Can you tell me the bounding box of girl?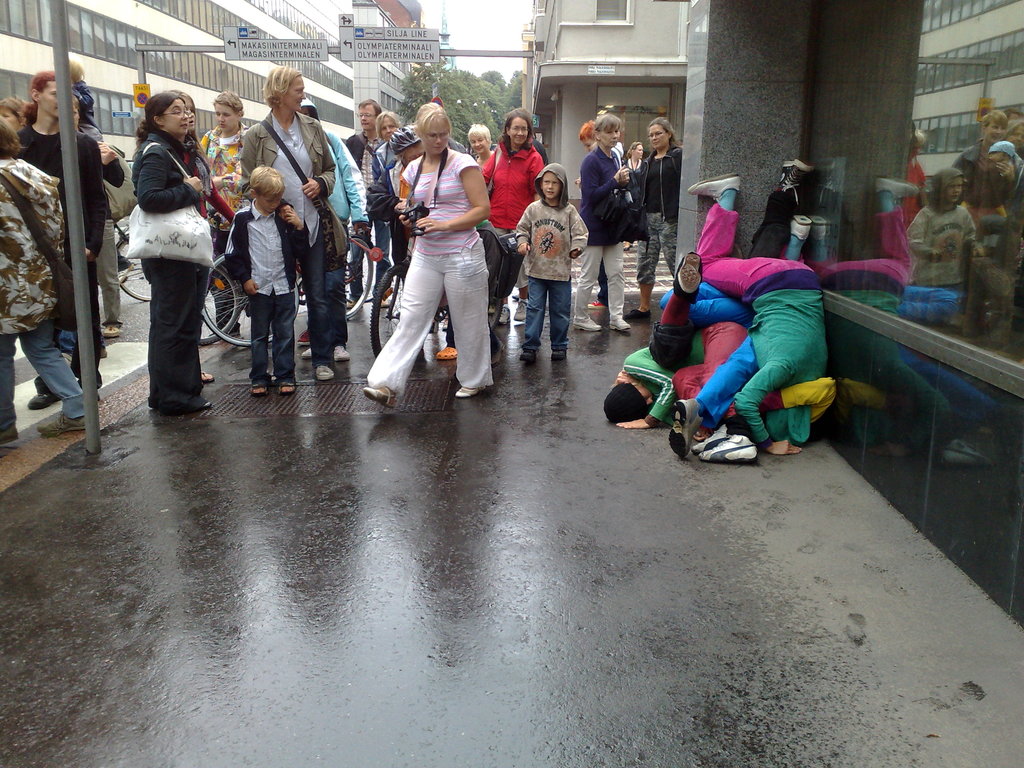
134,93,214,409.
